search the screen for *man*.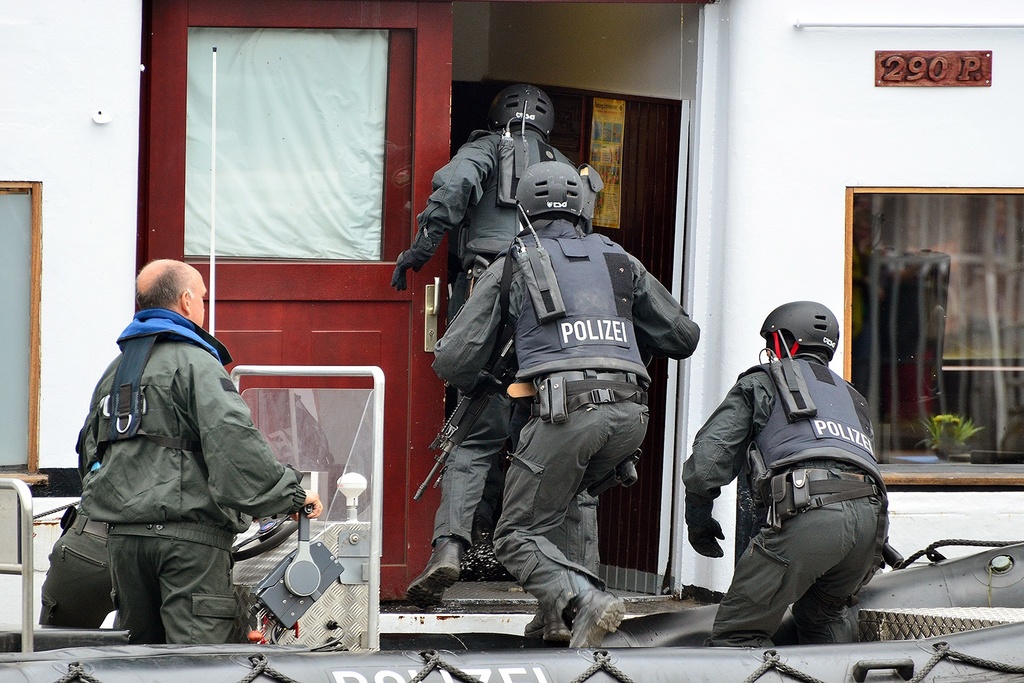
Found at x1=675, y1=286, x2=901, y2=673.
